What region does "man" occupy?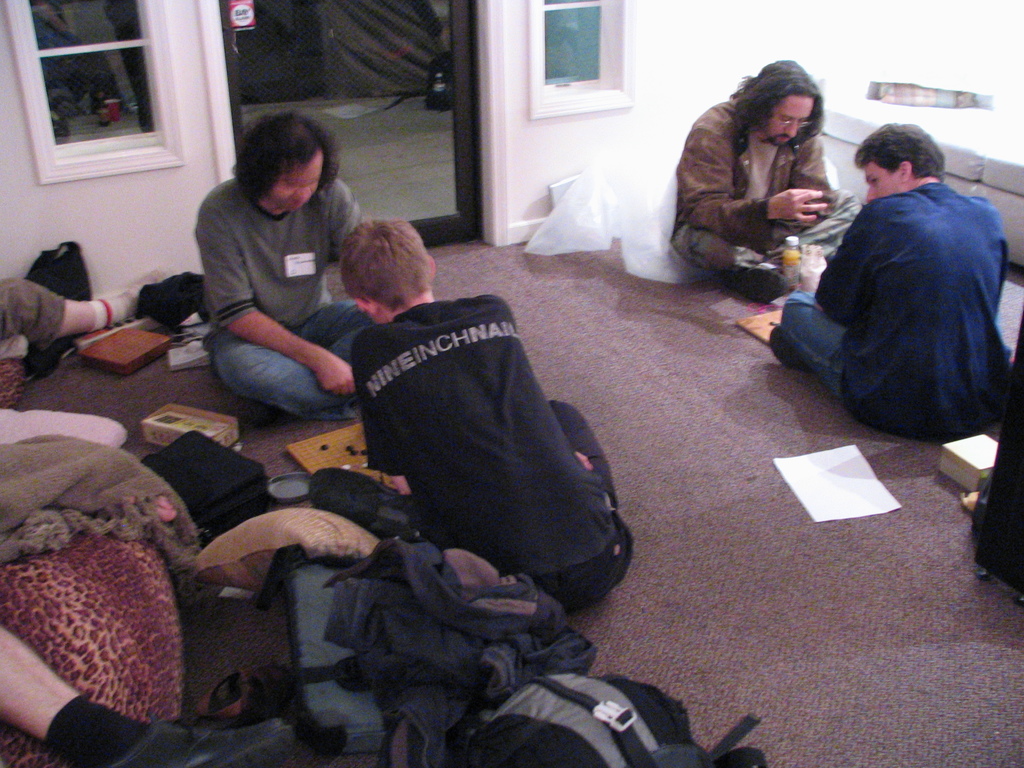
<box>758,118,1011,444</box>.
